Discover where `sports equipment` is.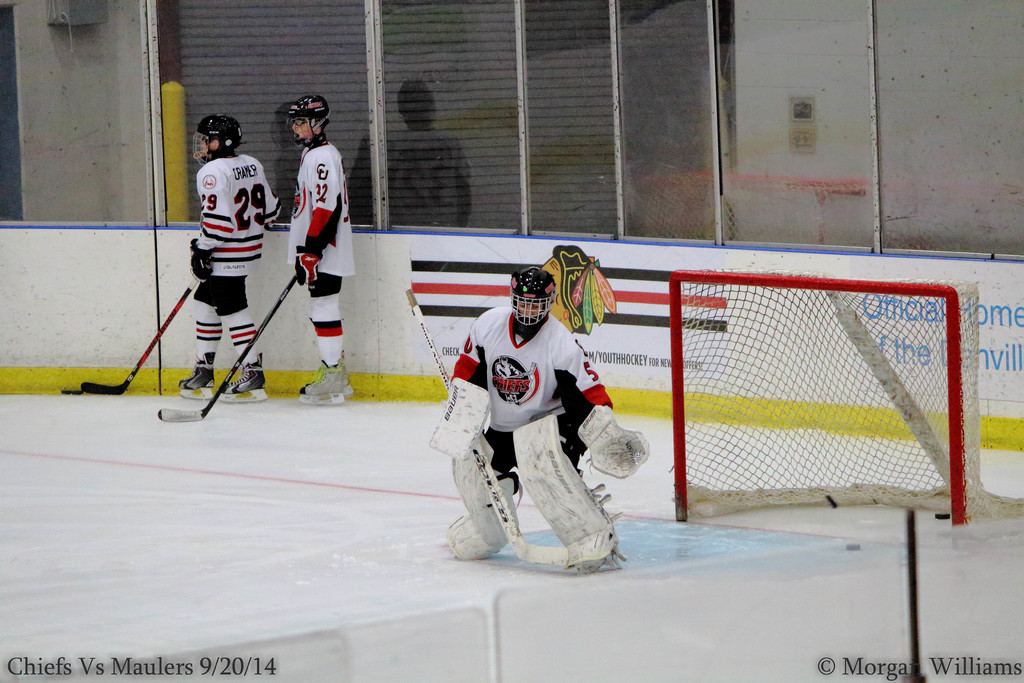
Discovered at (509,265,557,336).
